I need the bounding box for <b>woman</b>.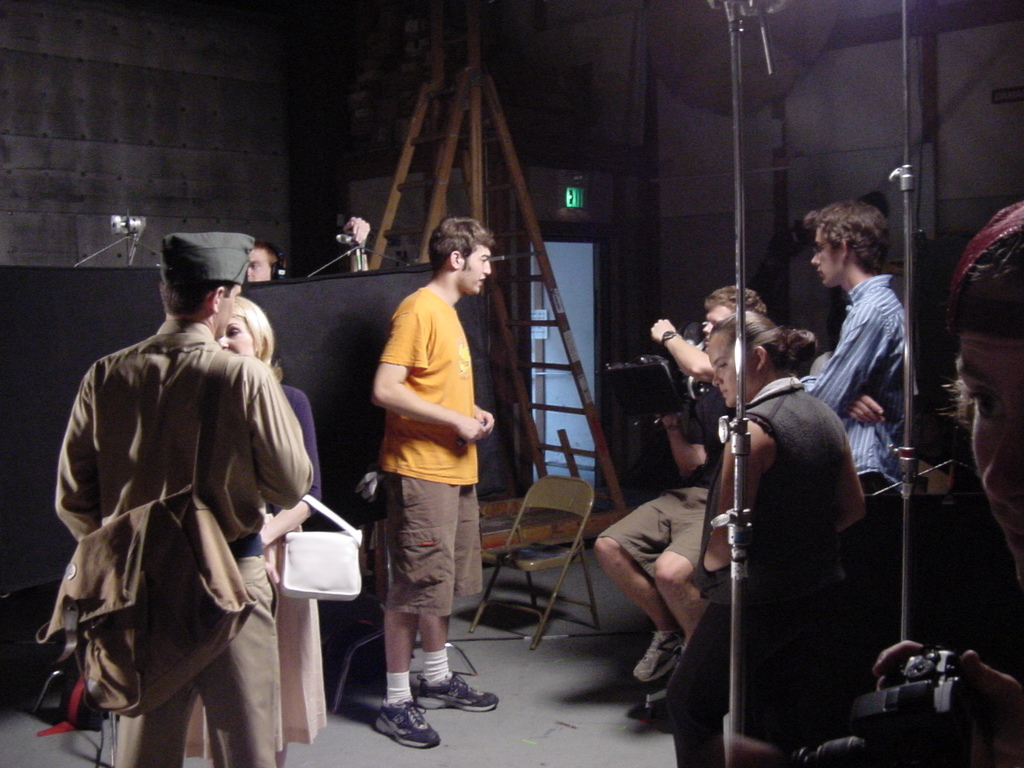
Here it is: {"x1": 870, "y1": 203, "x2": 1023, "y2": 767}.
